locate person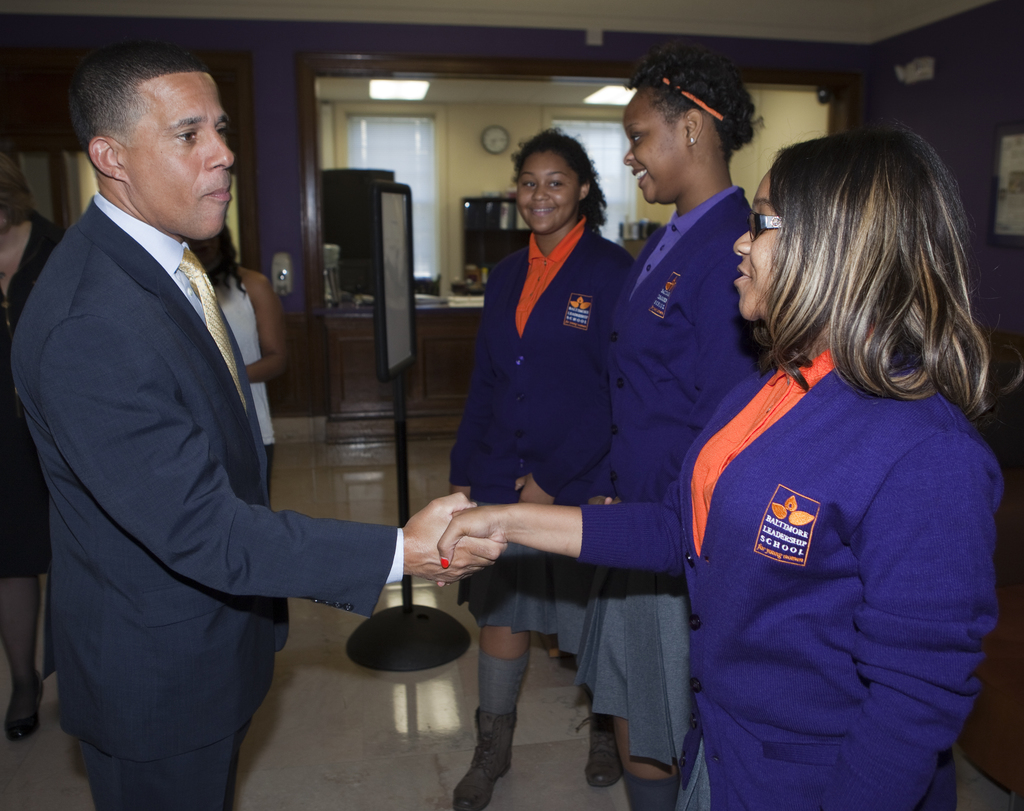
(x1=445, y1=125, x2=639, y2=810)
